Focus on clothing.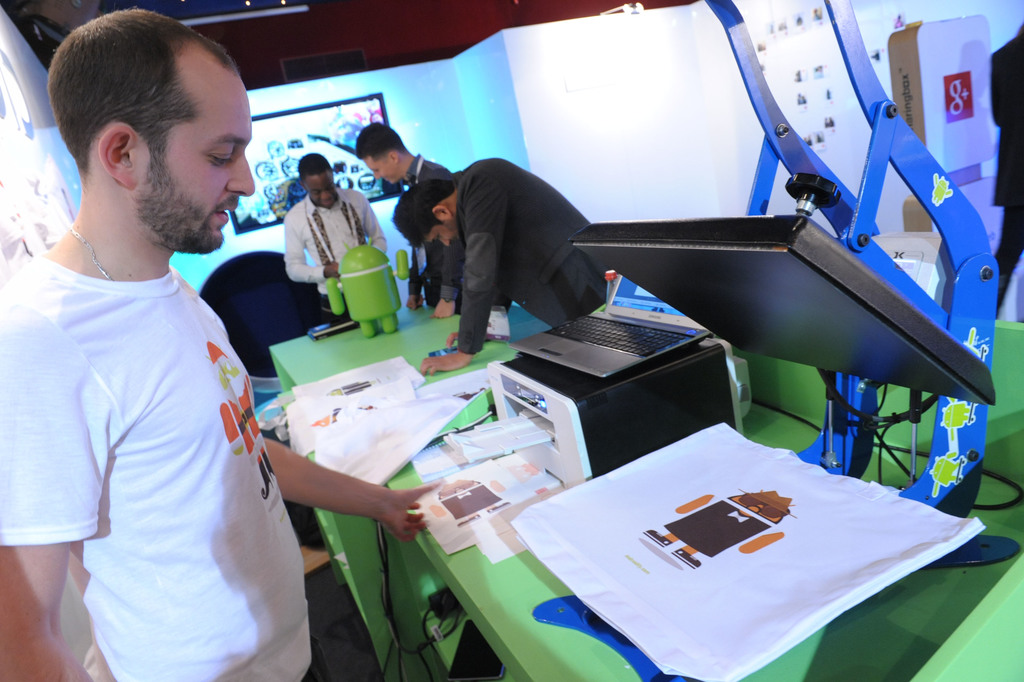
Focused at 284 188 387 323.
